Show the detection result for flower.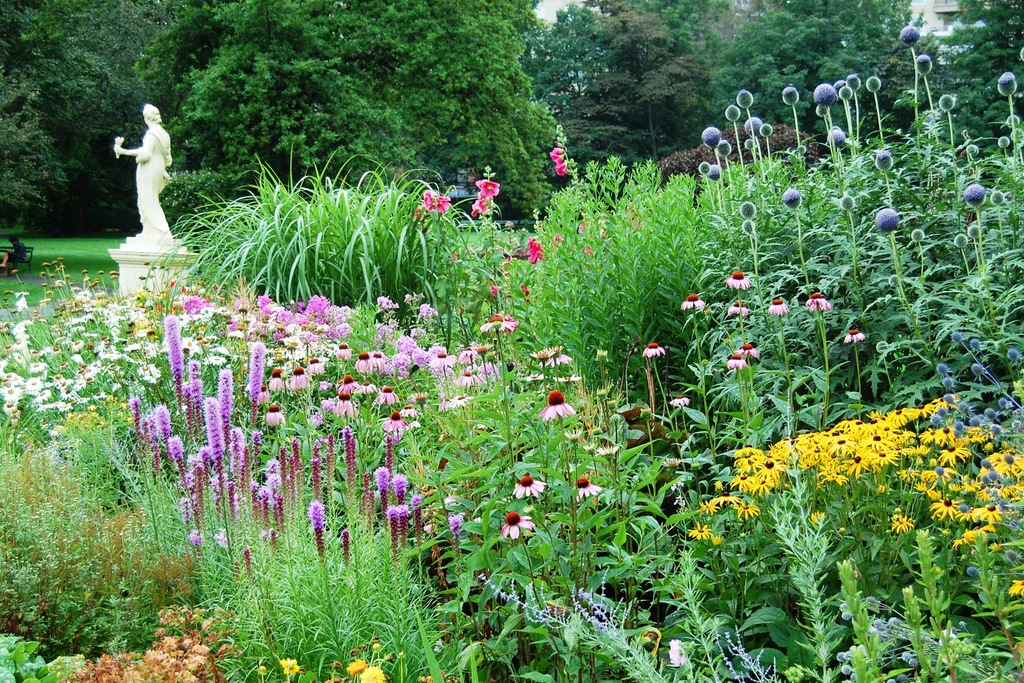
rect(991, 70, 1021, 99).
